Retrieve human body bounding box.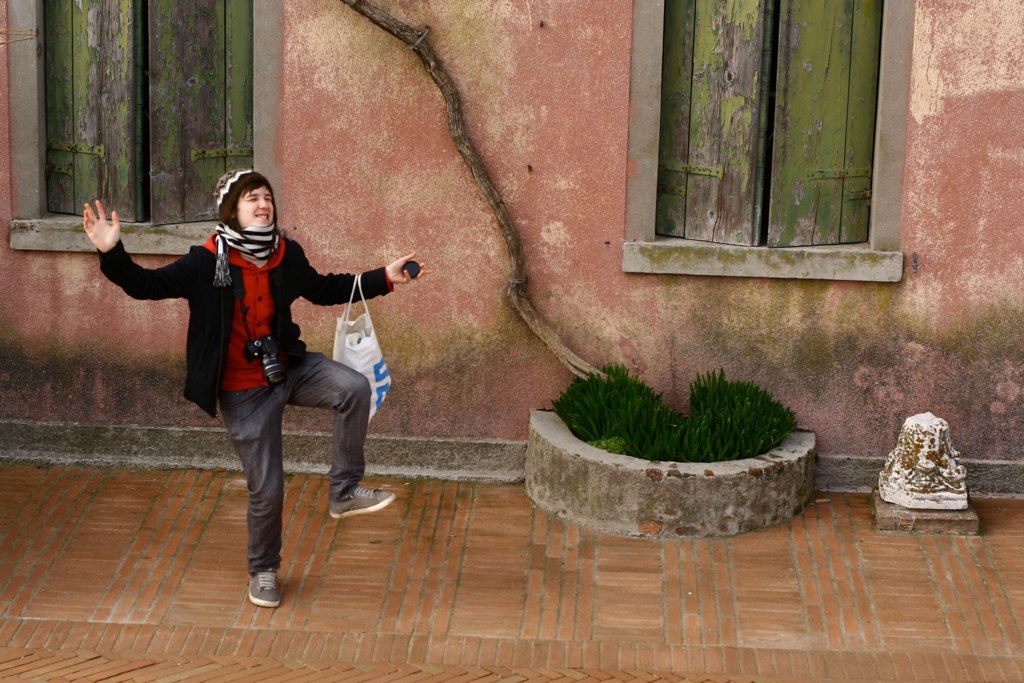
Bounding box: detection(131, 165, 360, 552).
